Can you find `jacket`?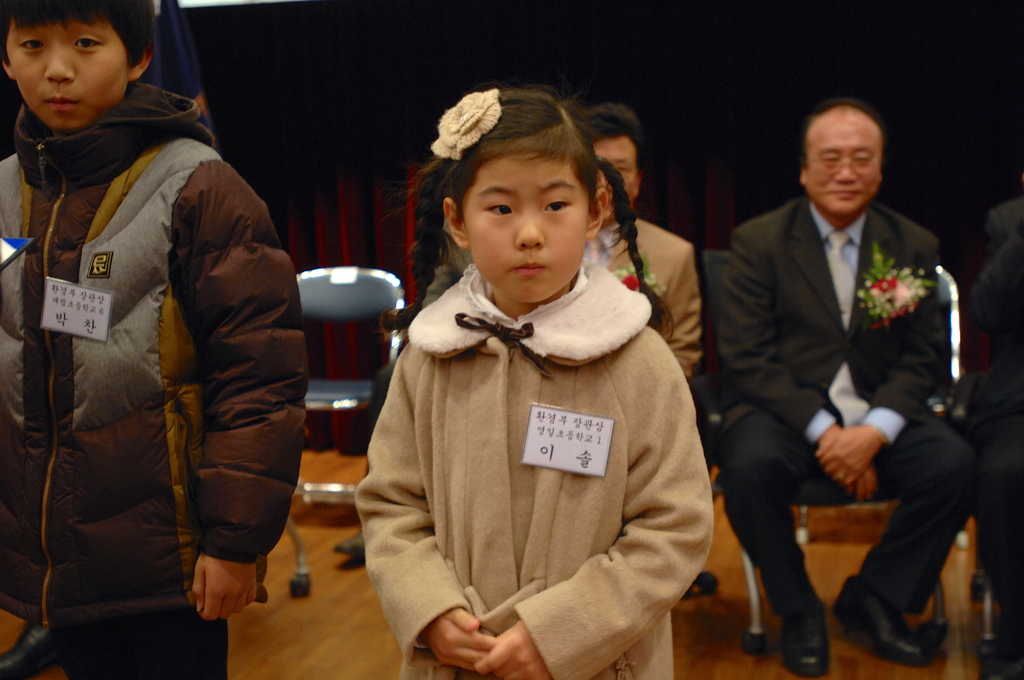
Yes, bounding box: (0, 77, 316, 676).
